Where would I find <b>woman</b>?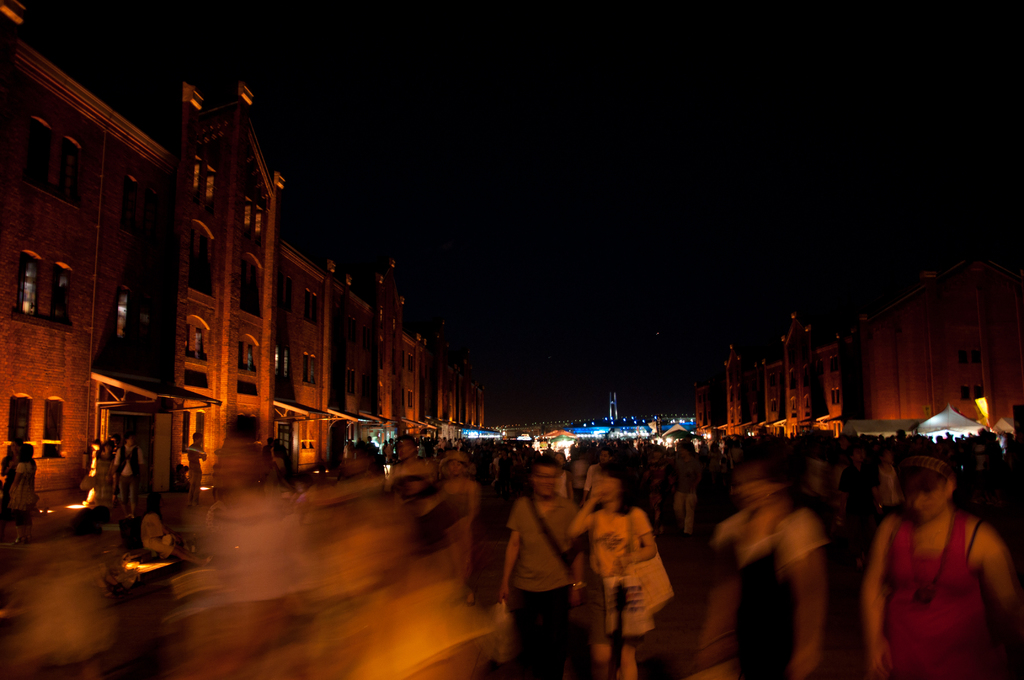
At pyautogui.locateOnScreen(0, 444, 18, 480).
